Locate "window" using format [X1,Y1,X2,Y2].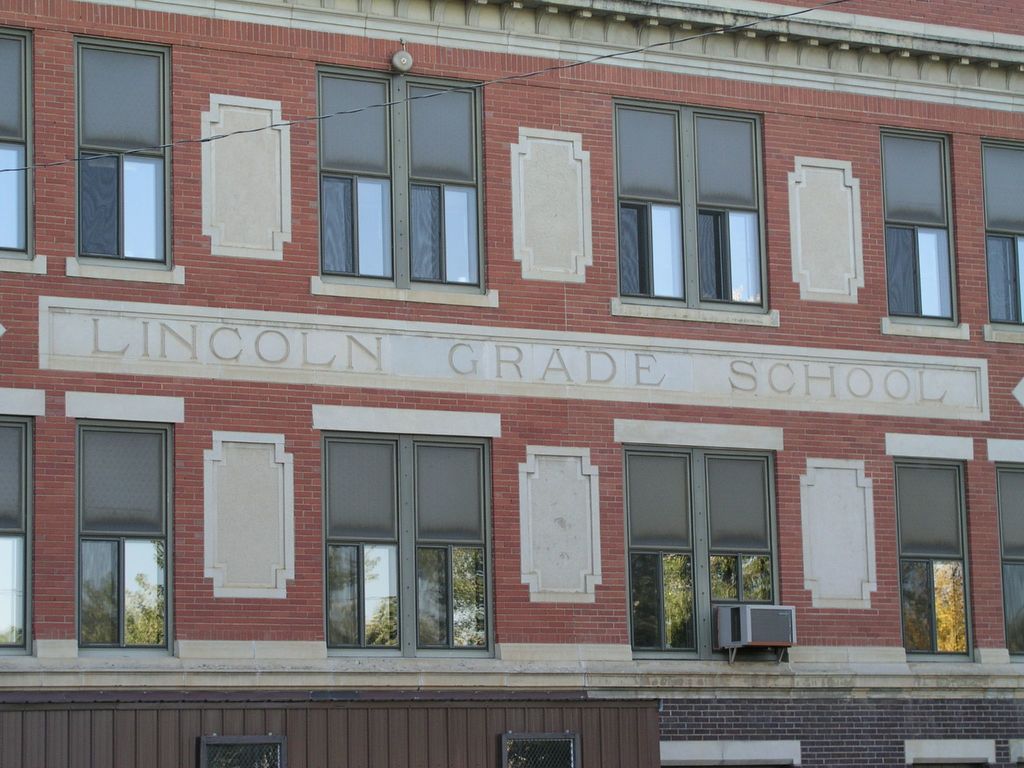
[307,406,490,660].
